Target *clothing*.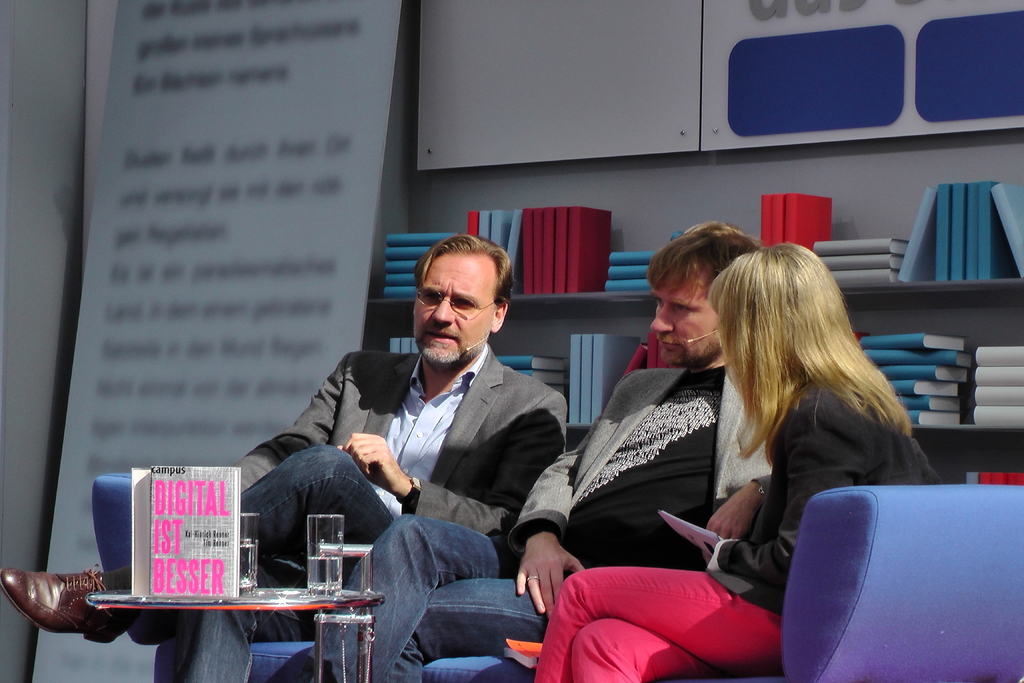
Target region: <region>533, 375, 941, 682</region>.
